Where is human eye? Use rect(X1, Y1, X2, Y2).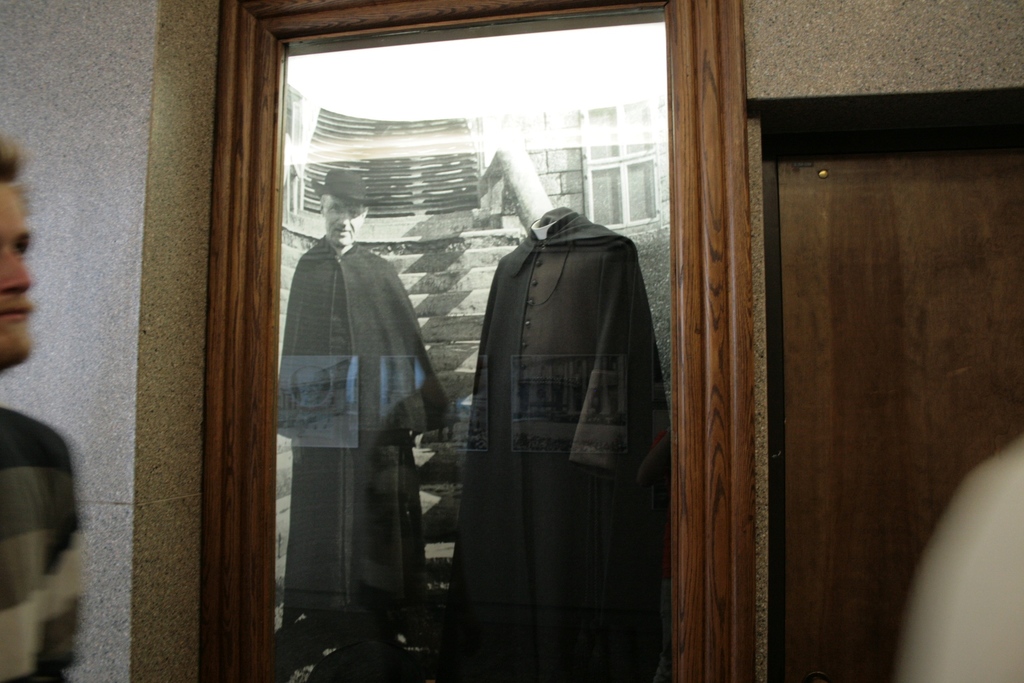
rect(330, 204, 341, 212).
